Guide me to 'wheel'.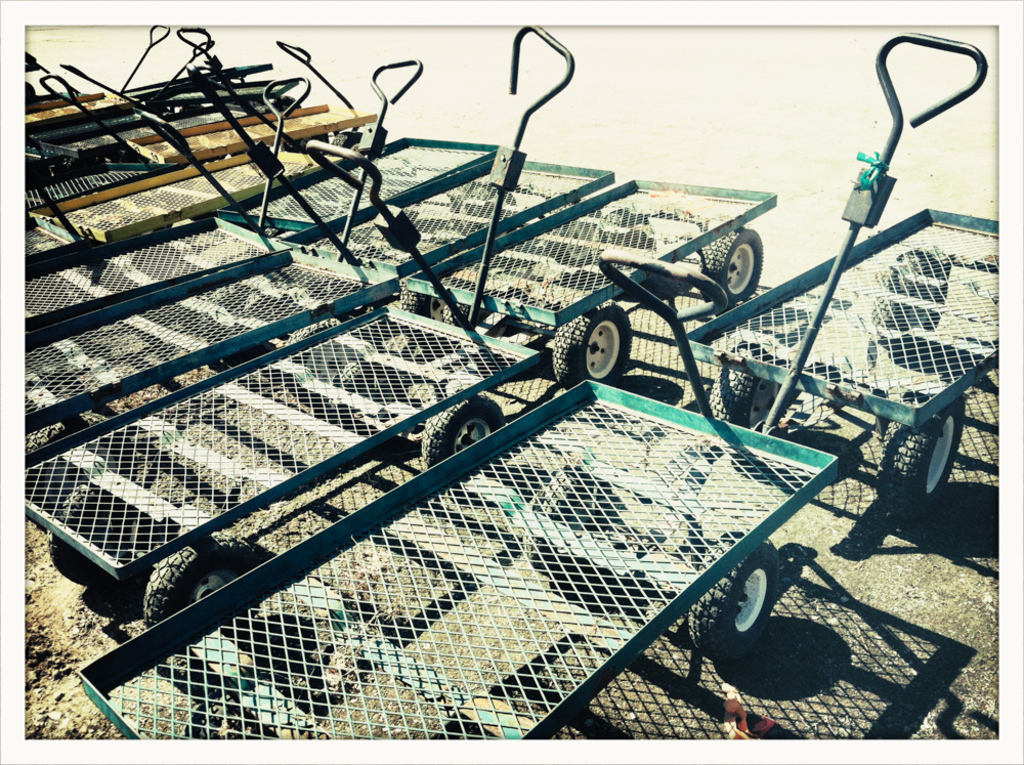
Guidance: left=872, top=247, right=951, bottom=355.
